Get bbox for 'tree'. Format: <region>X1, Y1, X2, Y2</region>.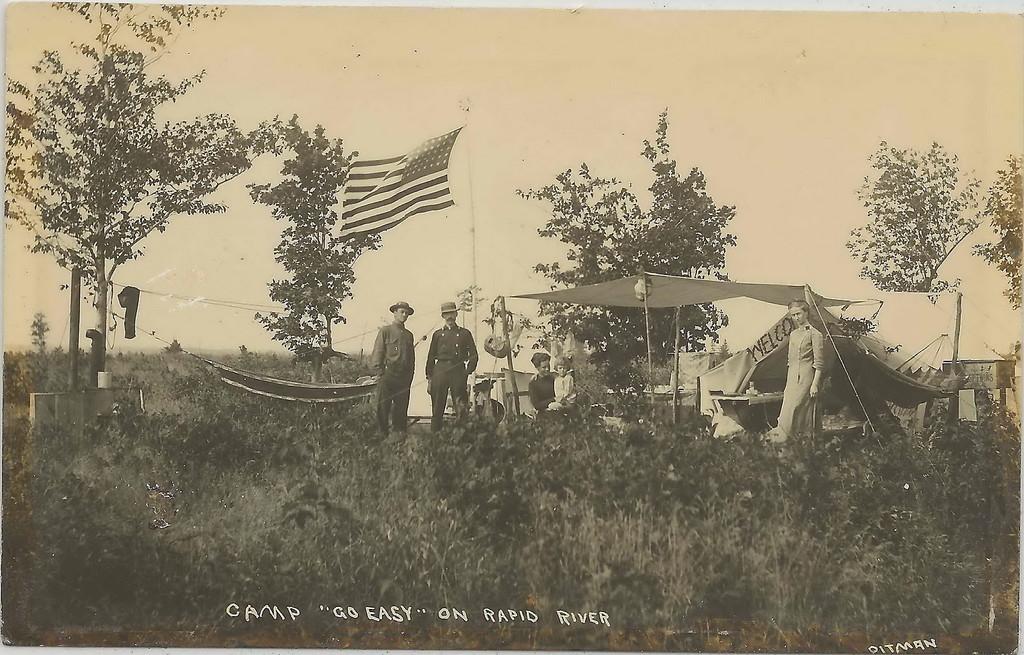
<region>968, 153, 1023, 310</region>.
